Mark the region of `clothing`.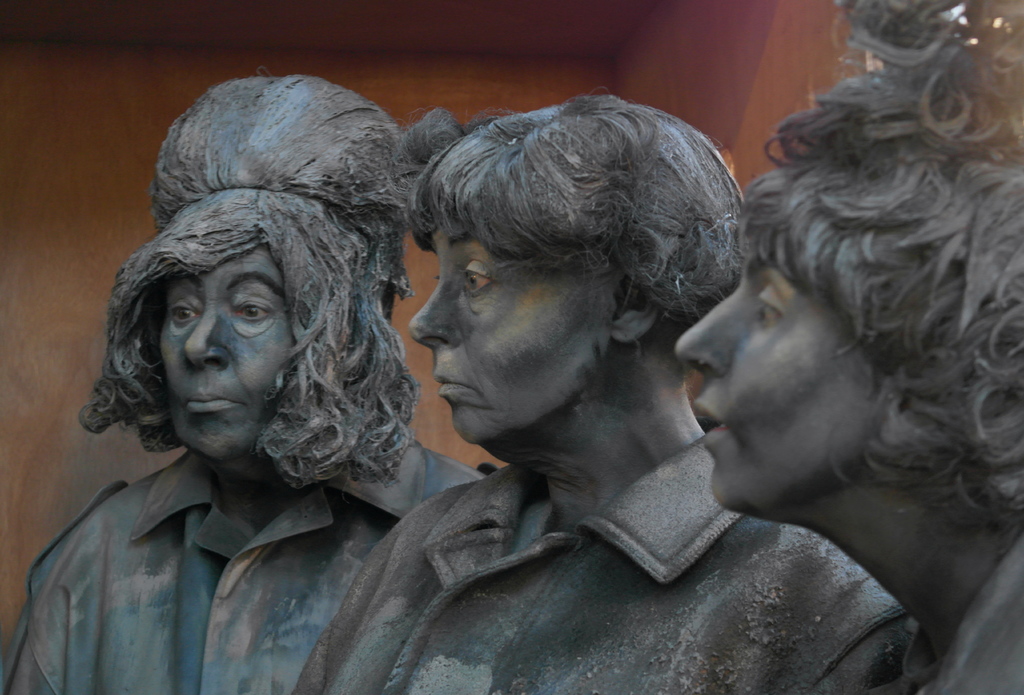
Region: detection(893, 531, 1023, 694).
